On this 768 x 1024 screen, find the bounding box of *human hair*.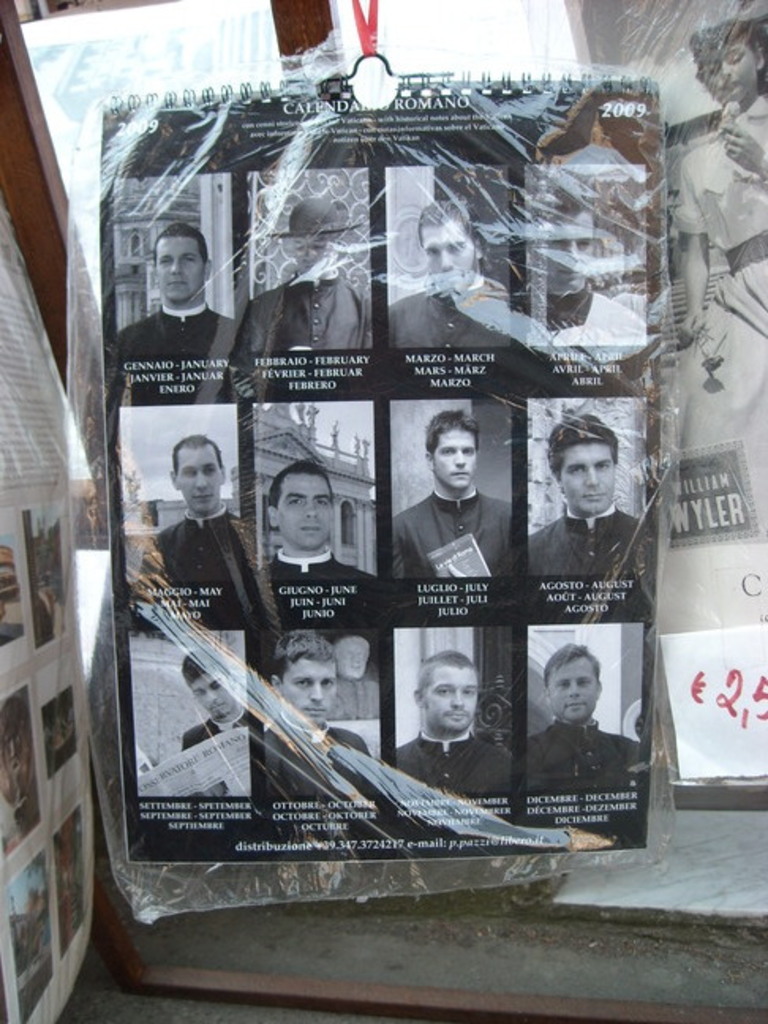
Bounding box: (left=272, top=624, right=338, bottom=675).
